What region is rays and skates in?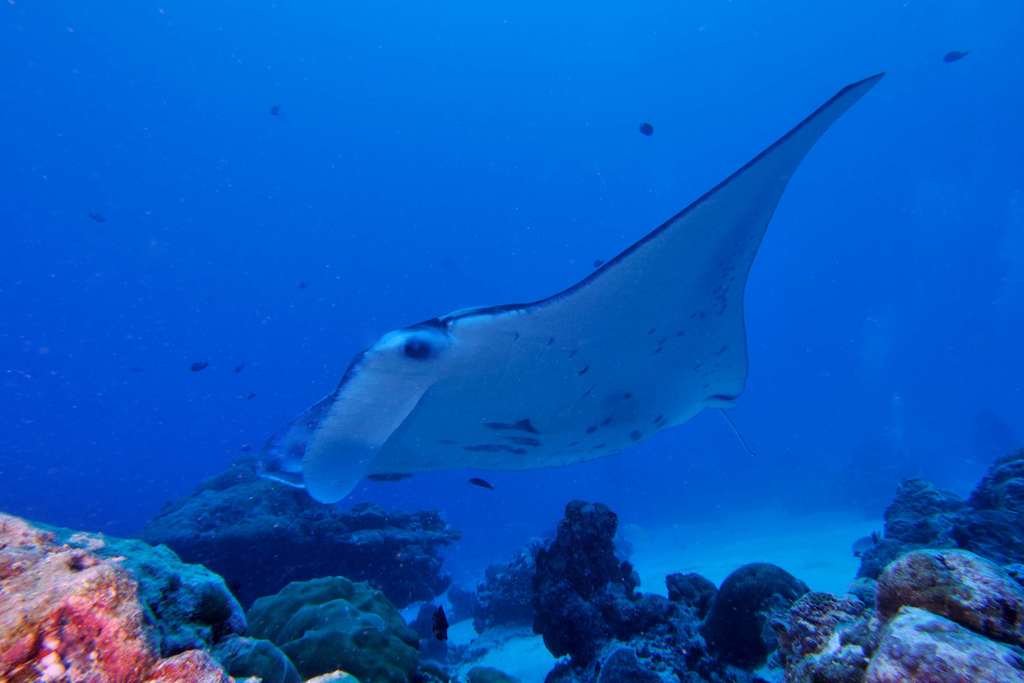
(x1=252, y1=73, x2=887, y2=506).
